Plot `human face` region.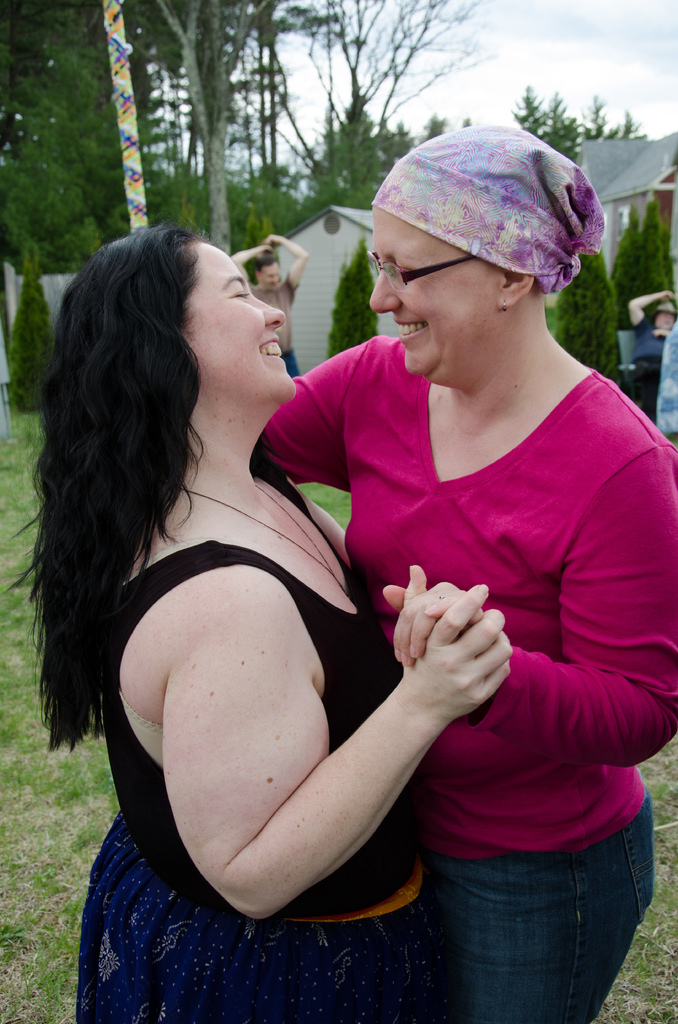
Plotted at 261,261,278,292.
